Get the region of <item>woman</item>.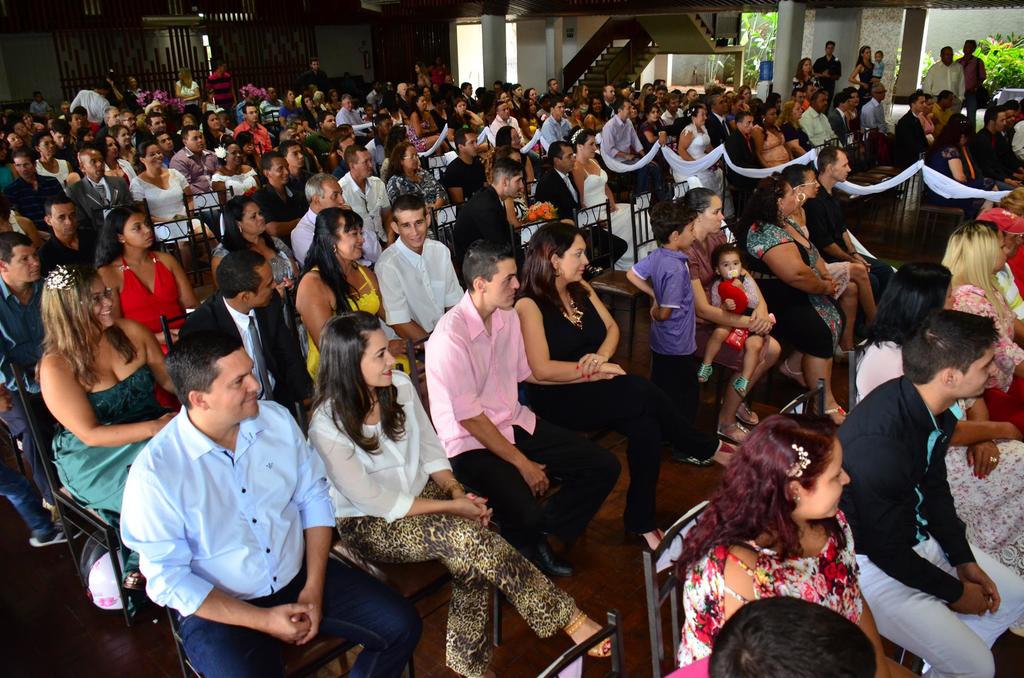
[left=740, top=174, right=855, bottom=424].
